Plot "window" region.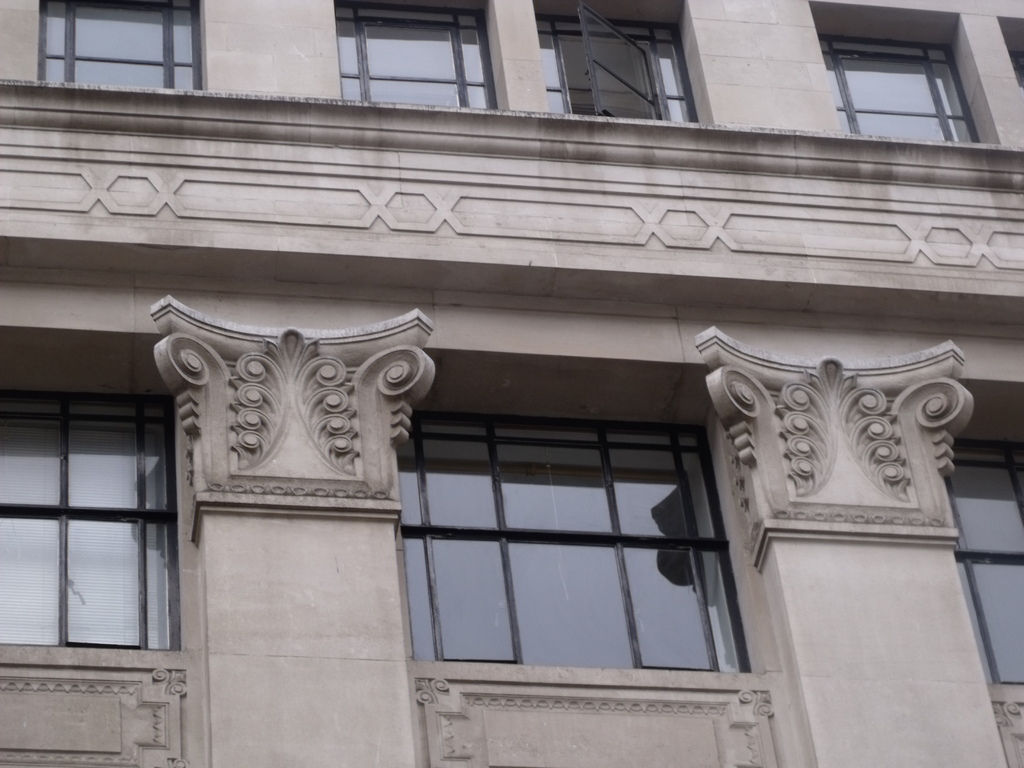
Plotted at locate(955, 428, 1023, 689).
